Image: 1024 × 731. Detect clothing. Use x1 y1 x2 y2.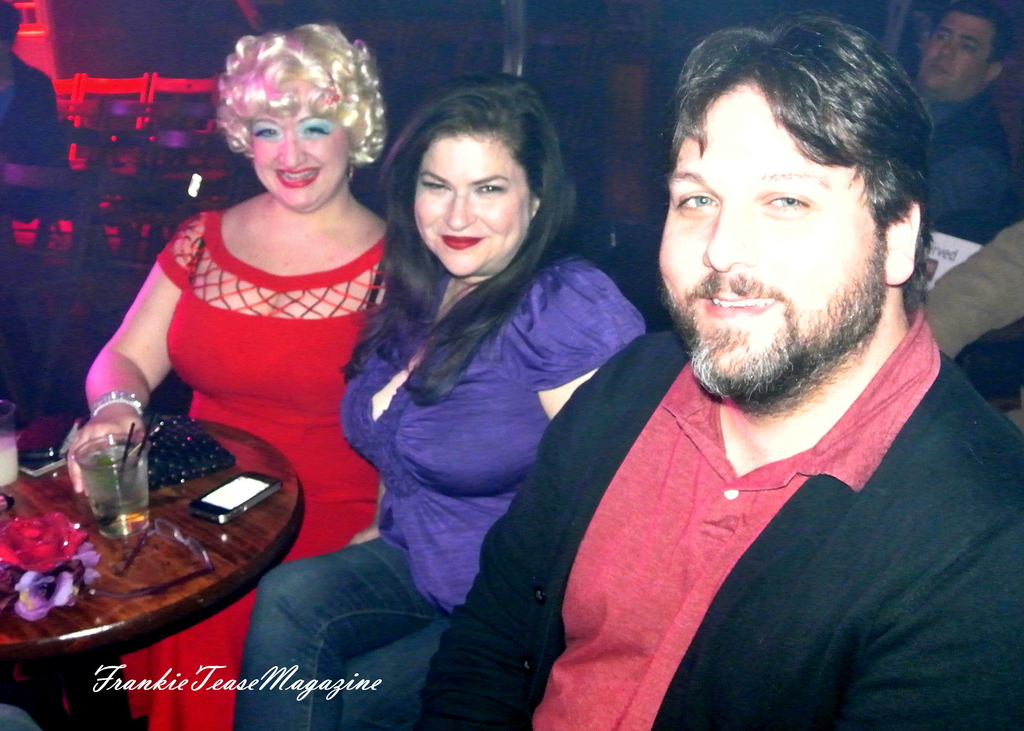
0 49 70 204.
